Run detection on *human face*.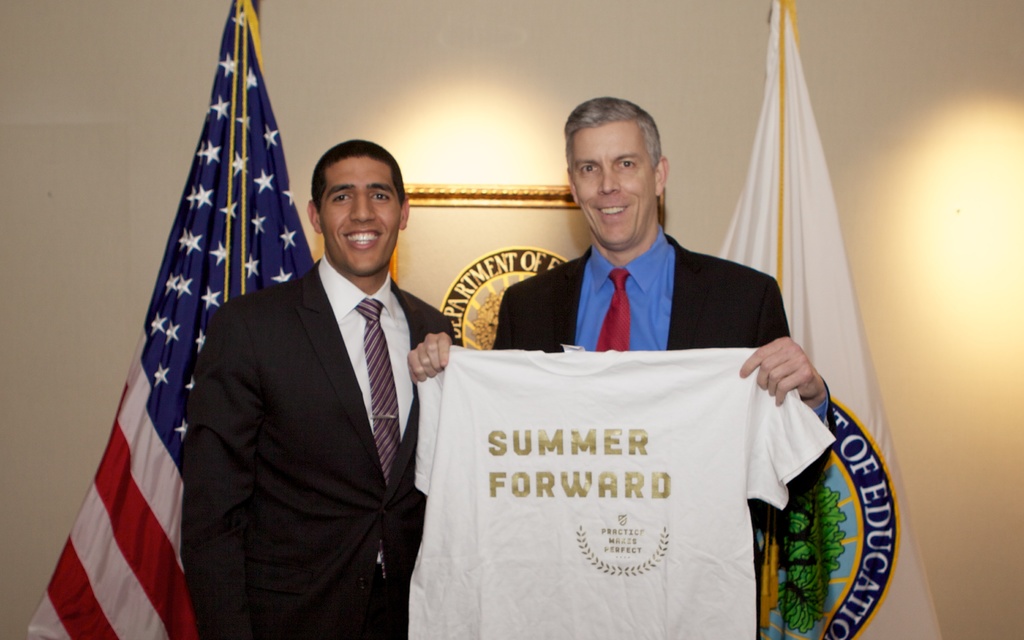
Result: (left=314, top=158, right=401, bottom=281).
